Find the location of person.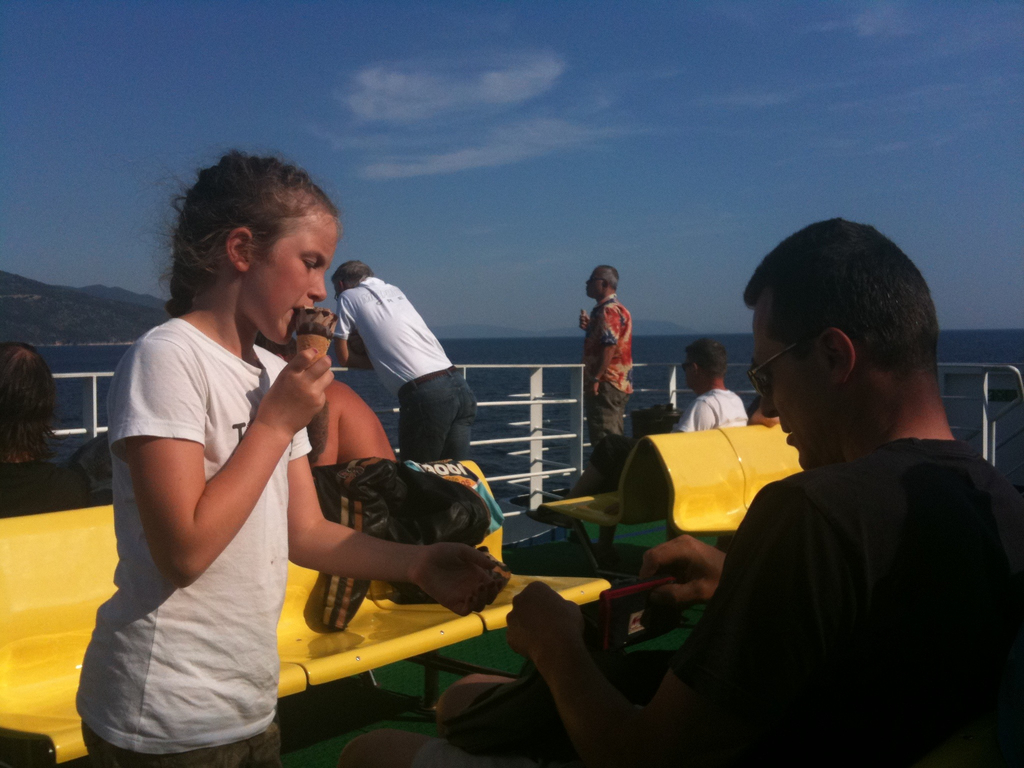
Location: <bbox>527, 339, 747, 550</bbox>.
